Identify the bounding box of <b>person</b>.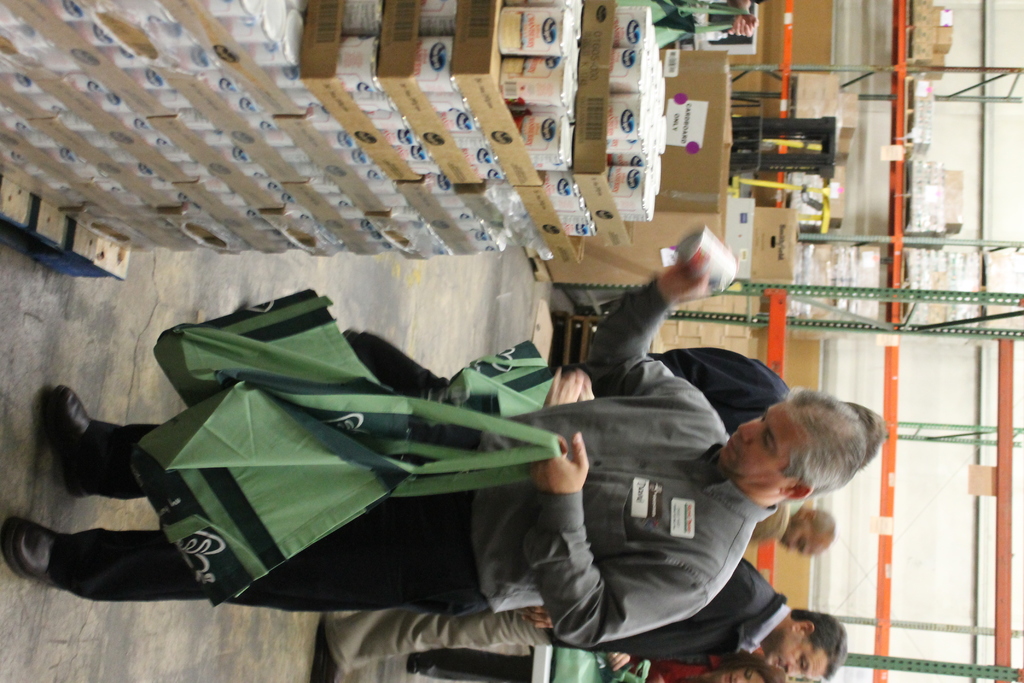
{"x1": 0, "y1": 257, "x2": 867, "y2": 648}.
